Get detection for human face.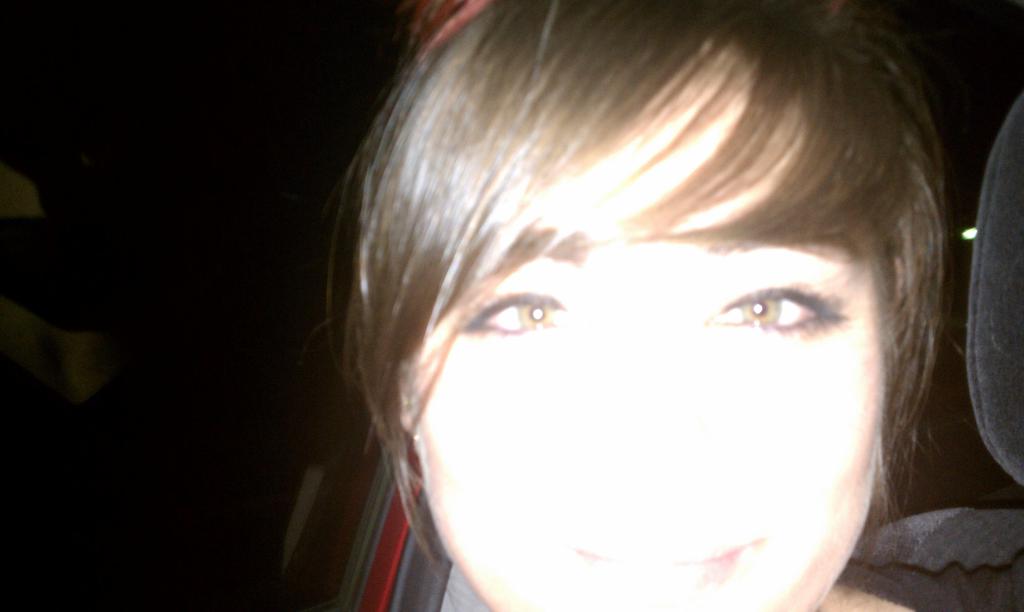
Detection: pyautogui.locateOnScreen(406, 111, 881, 611).
